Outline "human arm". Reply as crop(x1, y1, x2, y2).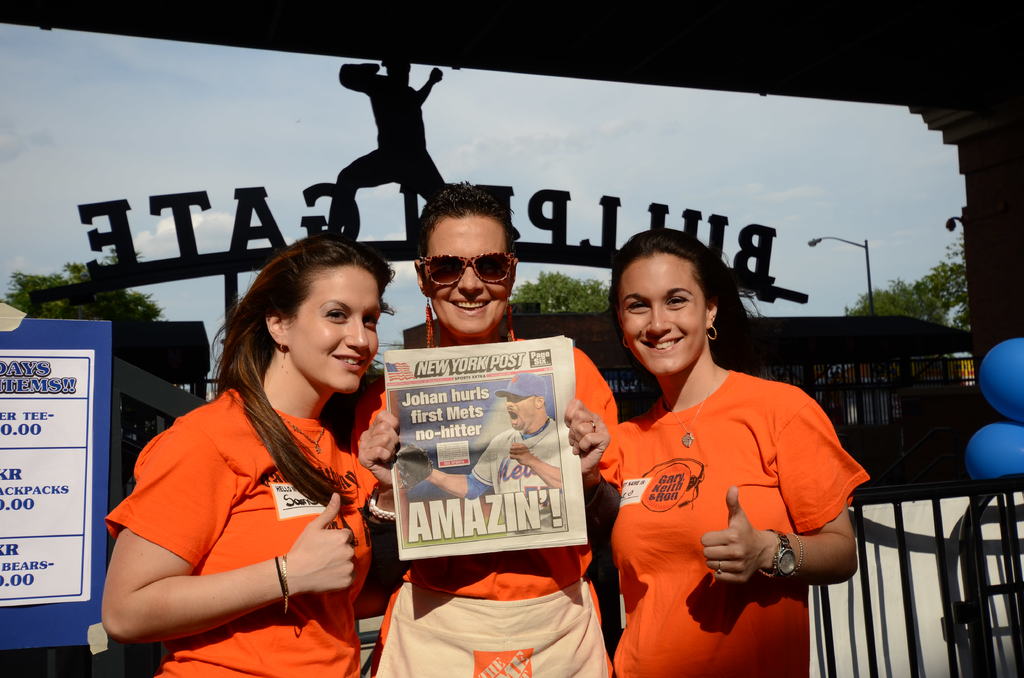
crop(561, 337, 623, 539).
